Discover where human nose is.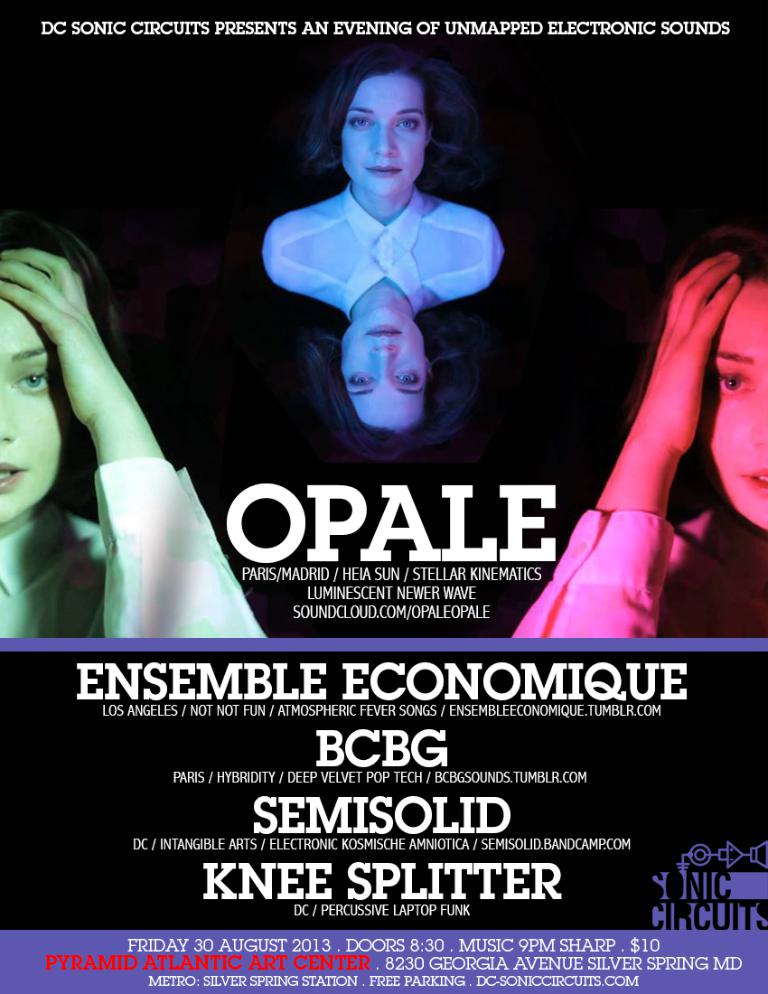
Discovered at bbox(752, 383, 767, 449).
